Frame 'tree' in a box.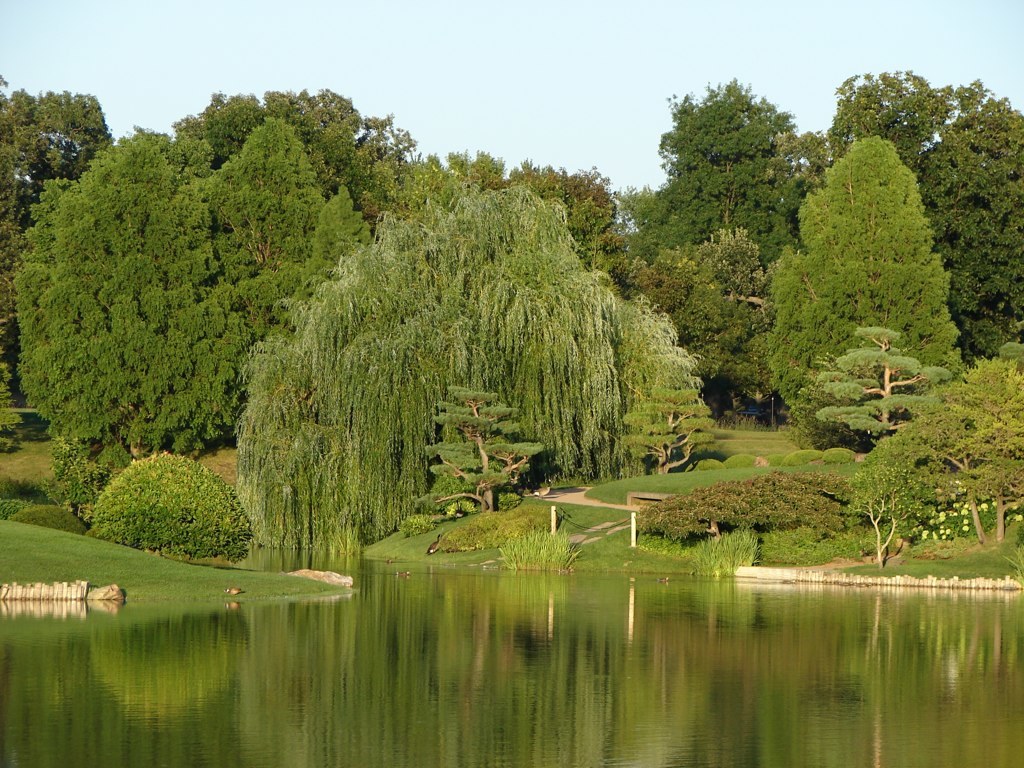
region(642, 451, 861, 547).
